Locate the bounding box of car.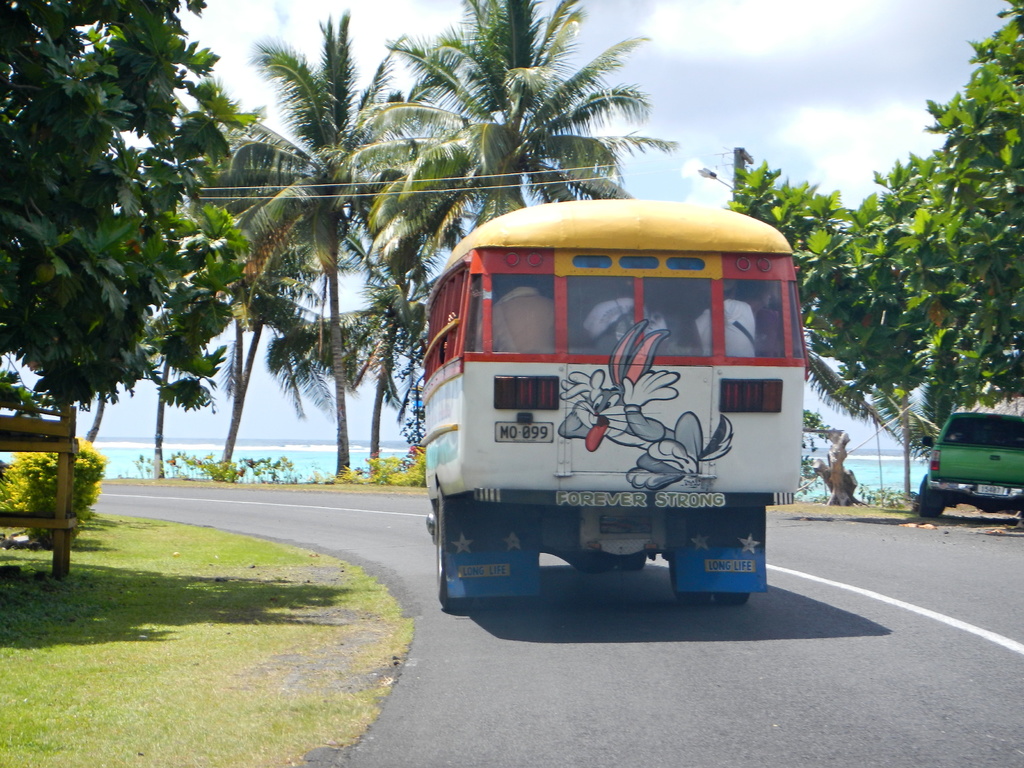
Bounding box: [x1=918, y1=412, x2=1017, y2=527].
